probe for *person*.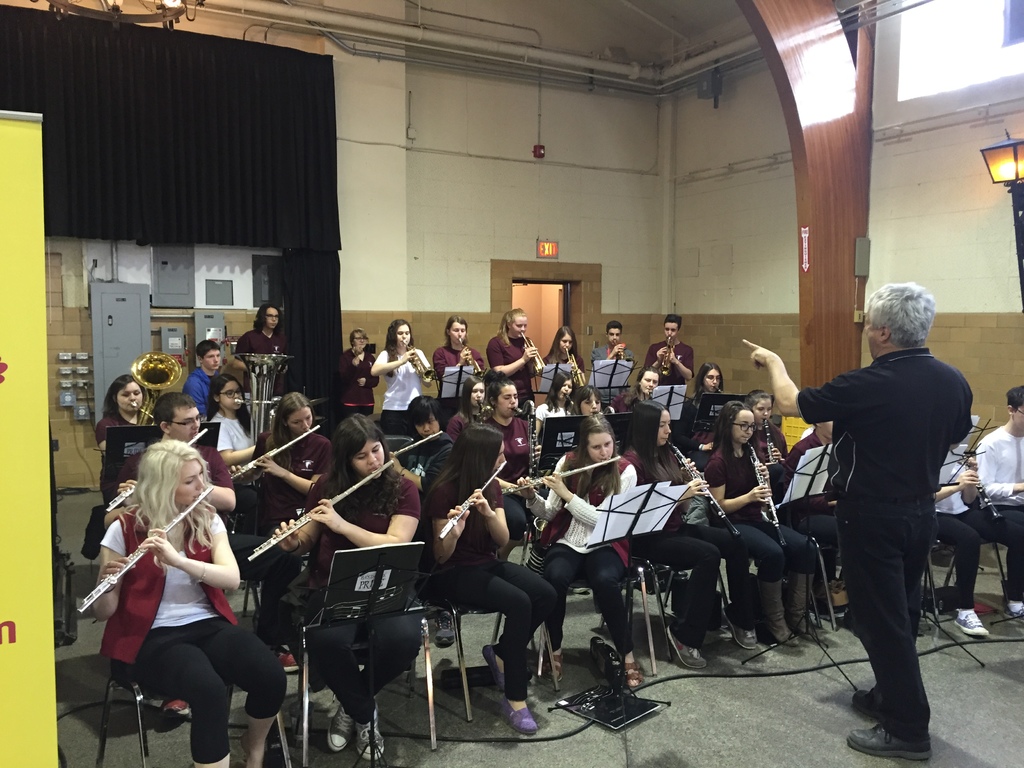
Probe result: (235, 303, 289, 394).
